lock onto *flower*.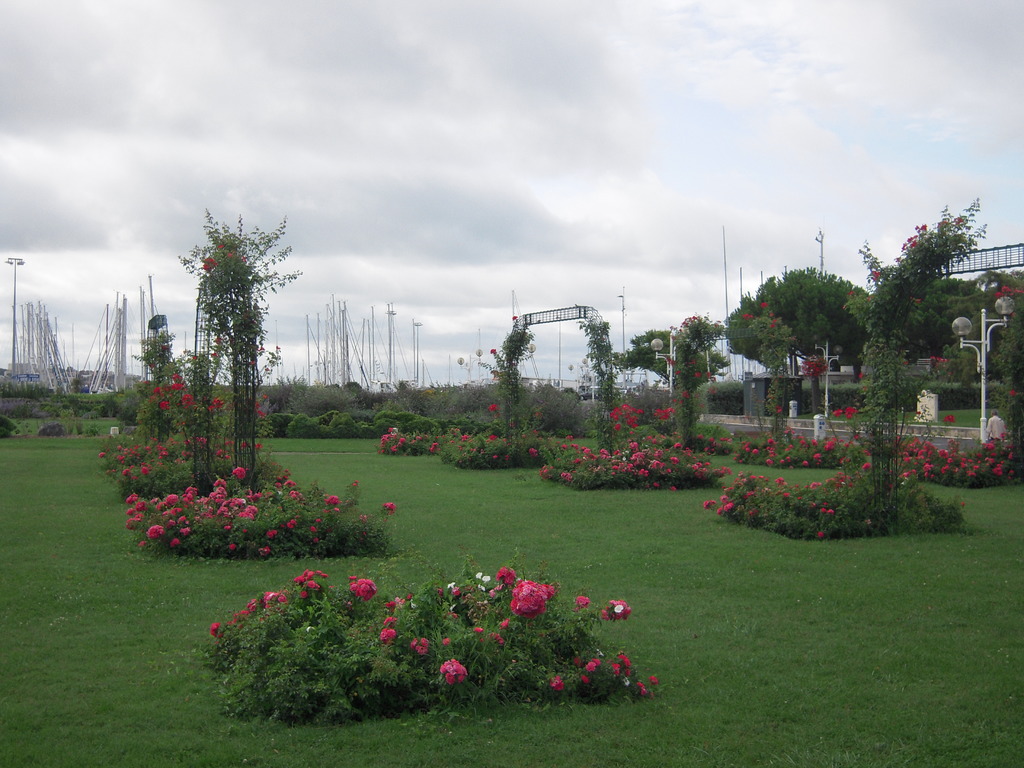
Locked: BBox(170, 379, 182, 393).
